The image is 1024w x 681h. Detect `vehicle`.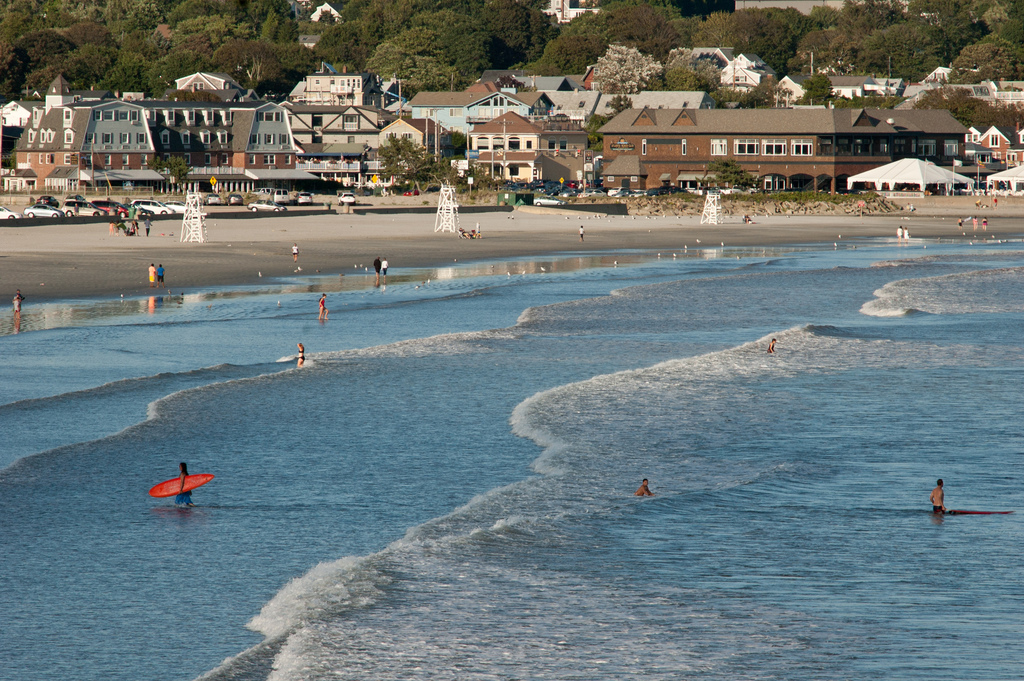
Detection: {"x1": 0, "y1": 203, "x2": 13, "y2": 219}.
